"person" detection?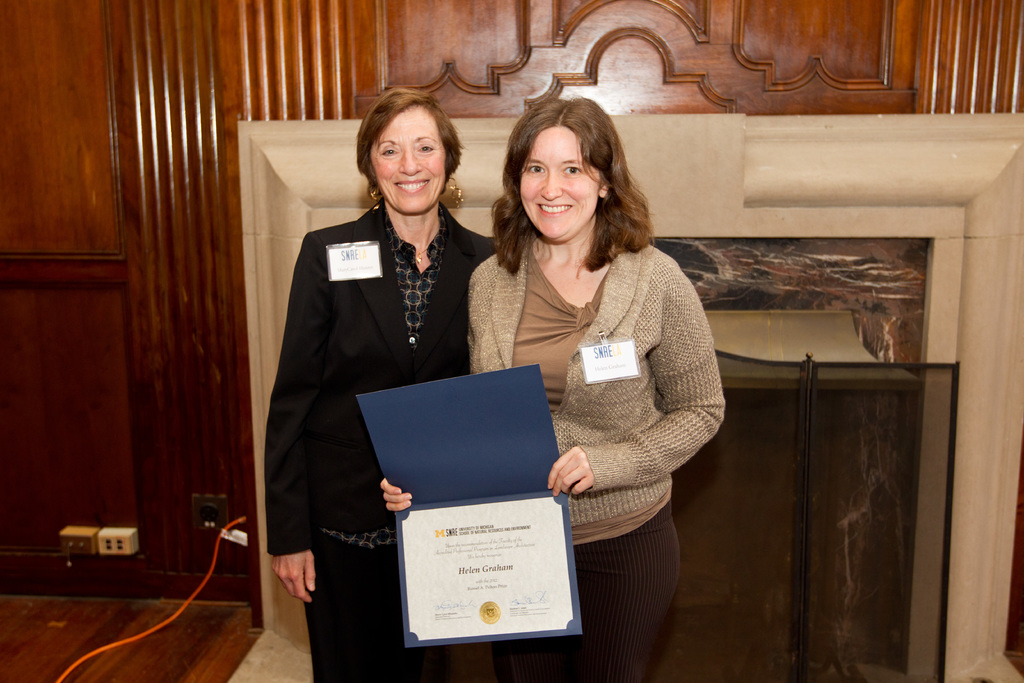
crop(376, 92, 724, 682)
